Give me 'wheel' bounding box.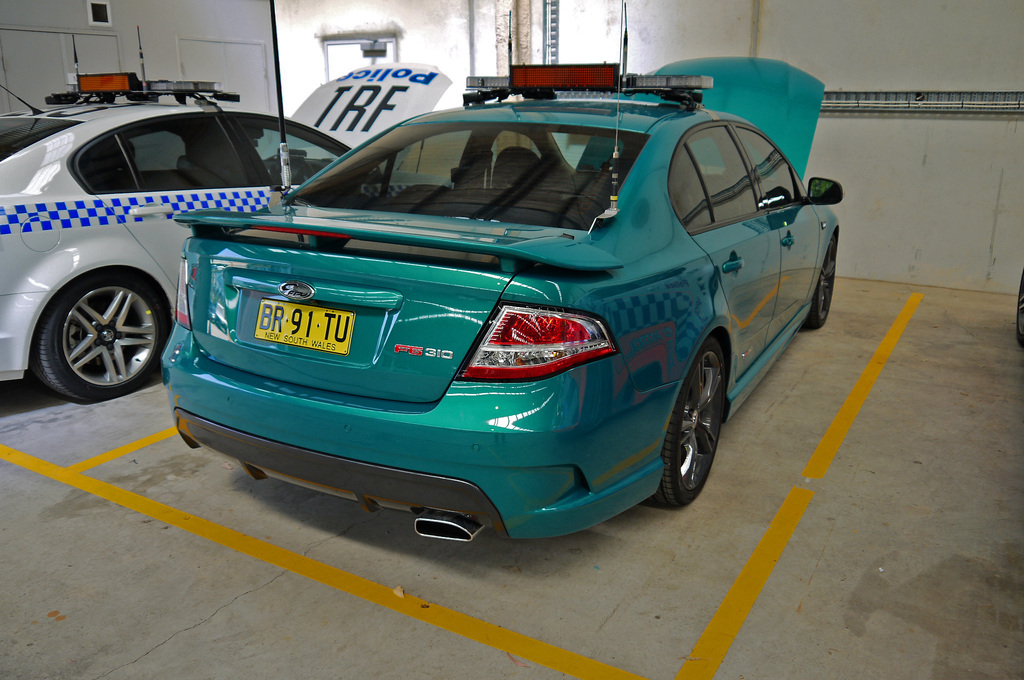
(664, 334, 740, 506).
